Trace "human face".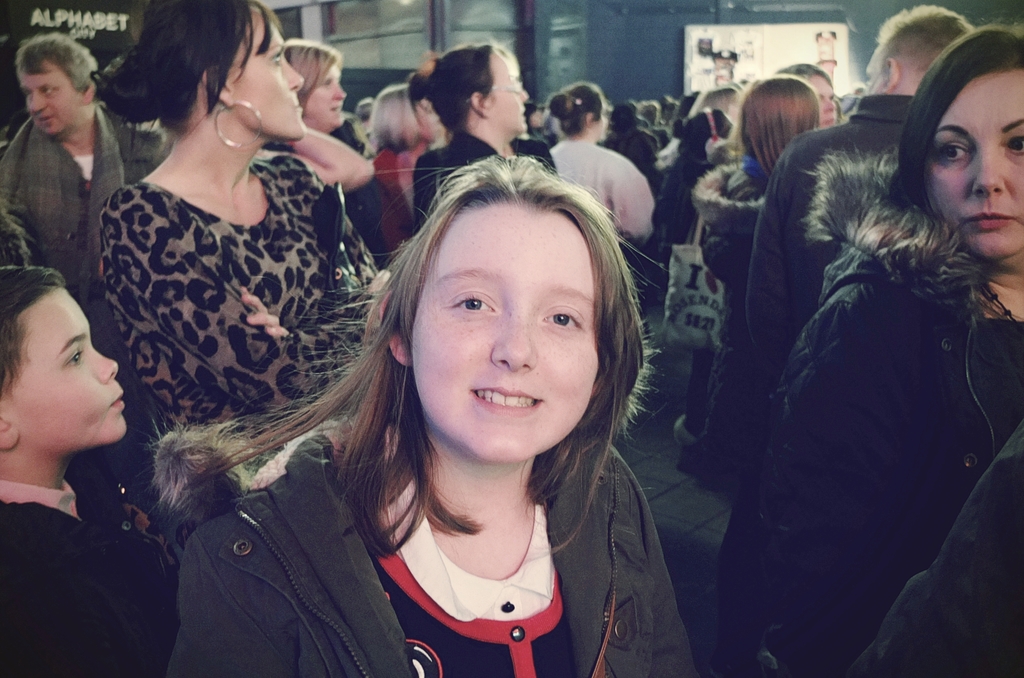
Traced to {"x1": 811, "y1": 77, "x2": 828, "y2": 127}.
